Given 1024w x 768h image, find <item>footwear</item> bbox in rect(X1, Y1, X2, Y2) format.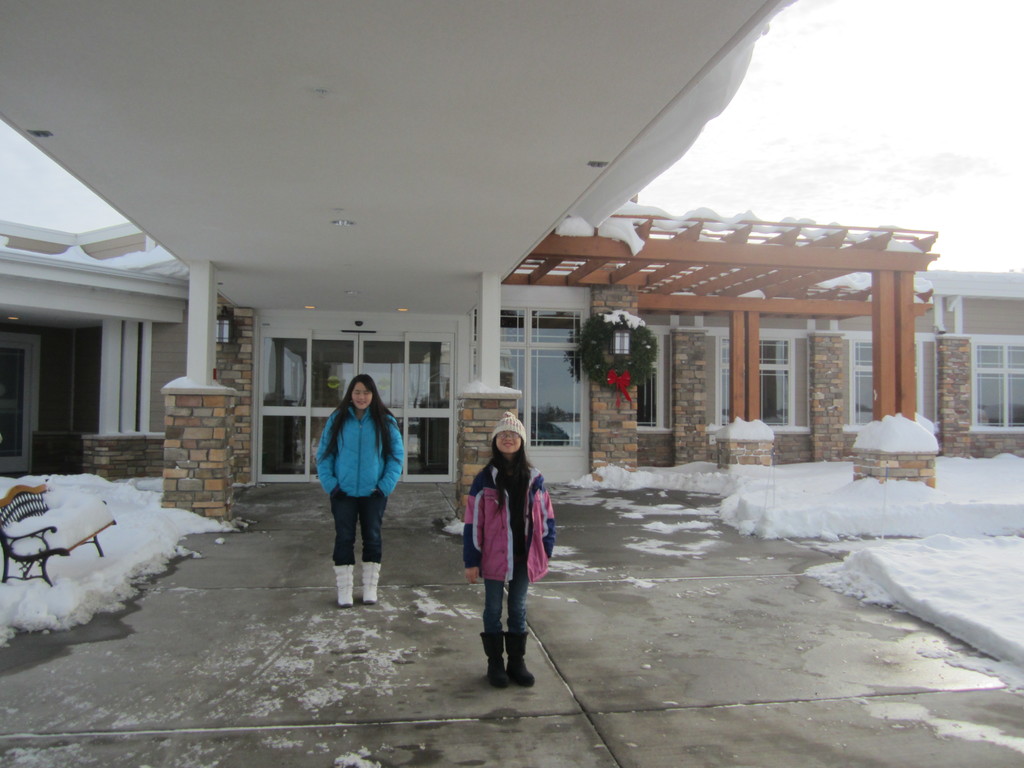
rect(479, 632, 509, 688).
